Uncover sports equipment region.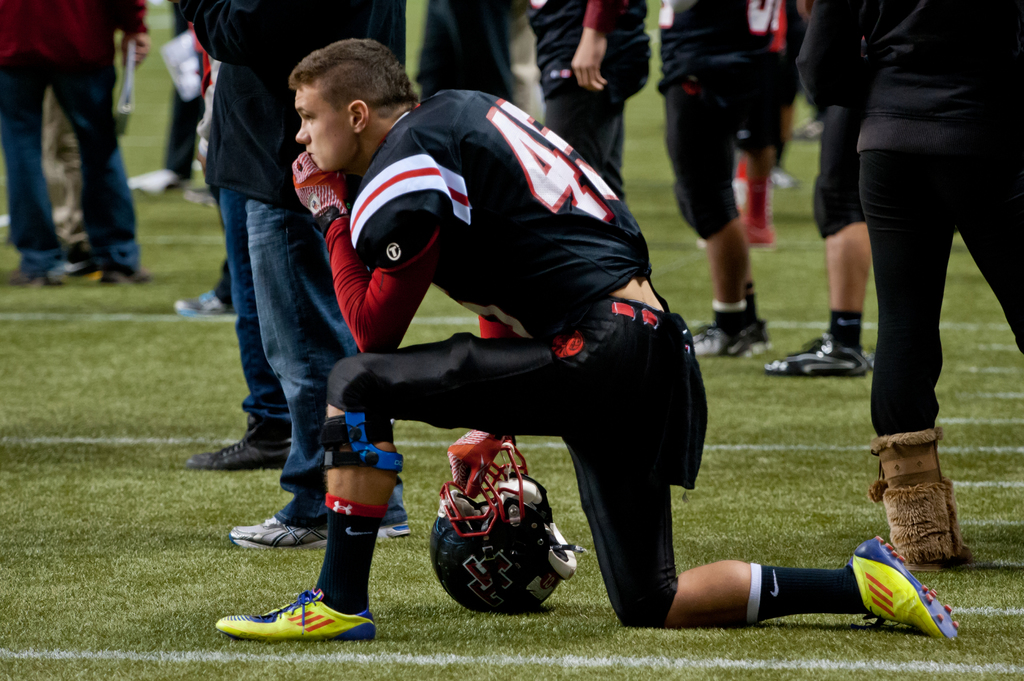
Uncovered: box=[426, 439, 589, 618].
